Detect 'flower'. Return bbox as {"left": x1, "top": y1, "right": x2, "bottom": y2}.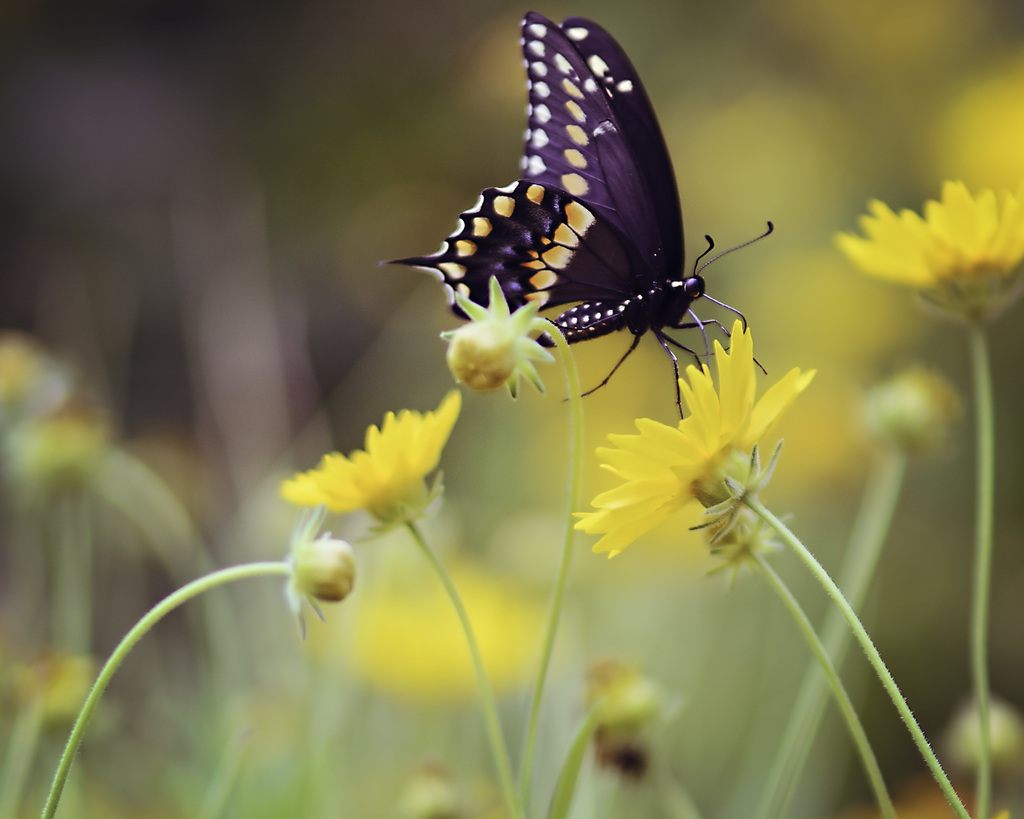
{"left": 333, "top": 557, "right": 559, "bottom": 706}.
